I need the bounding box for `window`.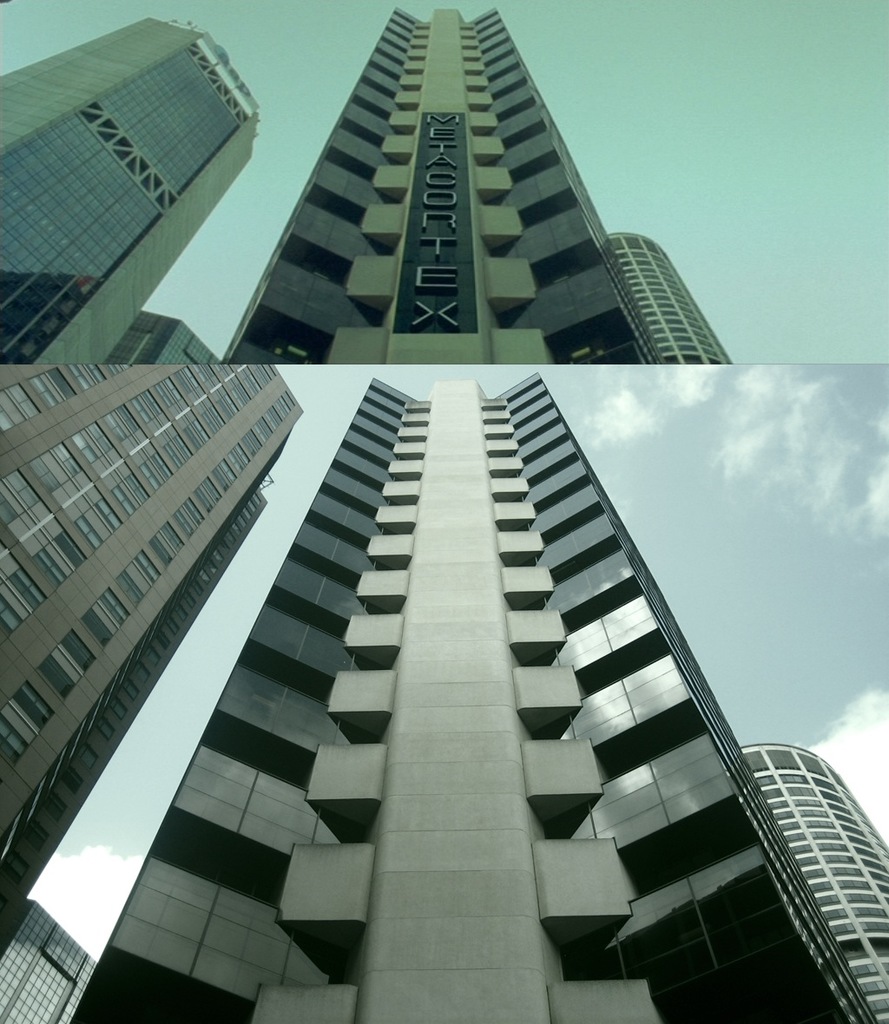
Here it is: [195,361,238,424].
